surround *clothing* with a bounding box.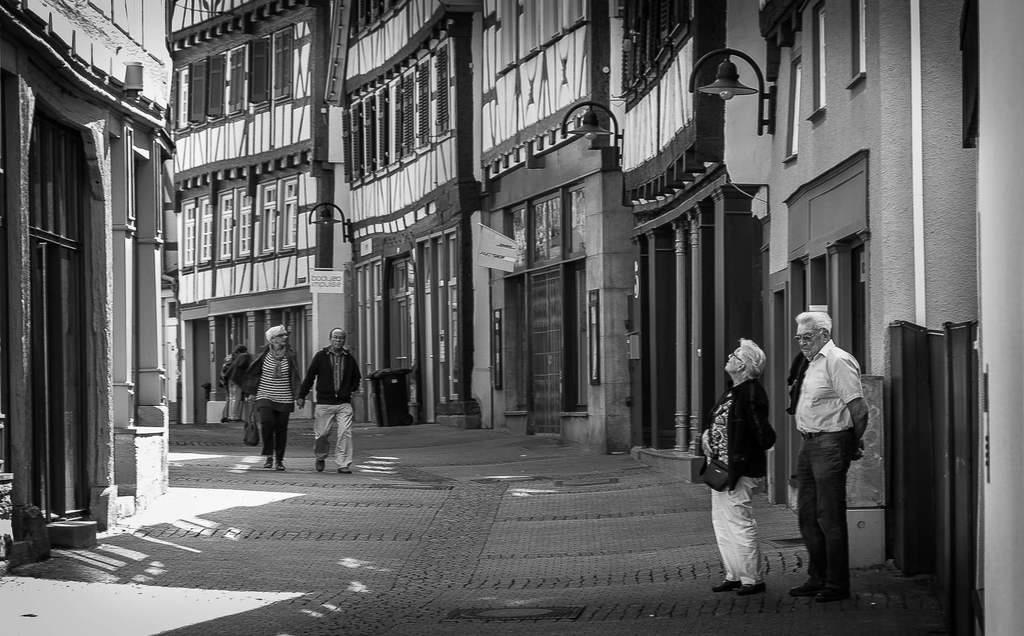
bbox=[301, 319, 356, 470].
